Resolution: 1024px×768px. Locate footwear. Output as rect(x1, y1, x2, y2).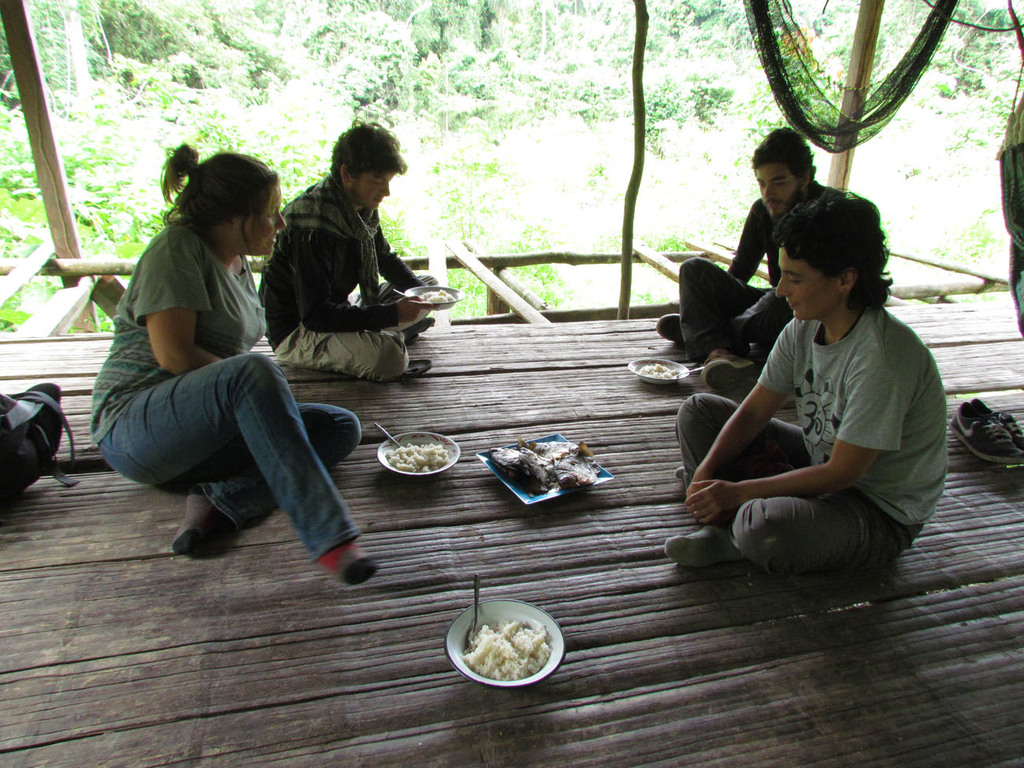
rect(649, 314, 682, 346).
